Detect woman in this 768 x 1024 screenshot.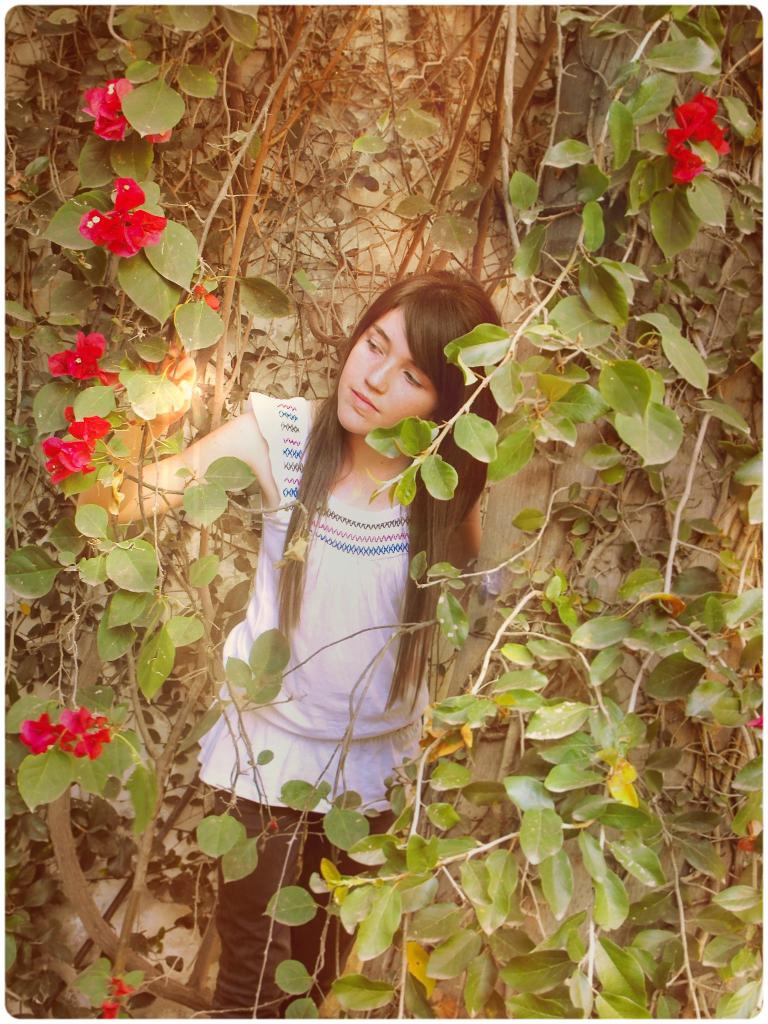
Detection: 68:259:509:1023.
